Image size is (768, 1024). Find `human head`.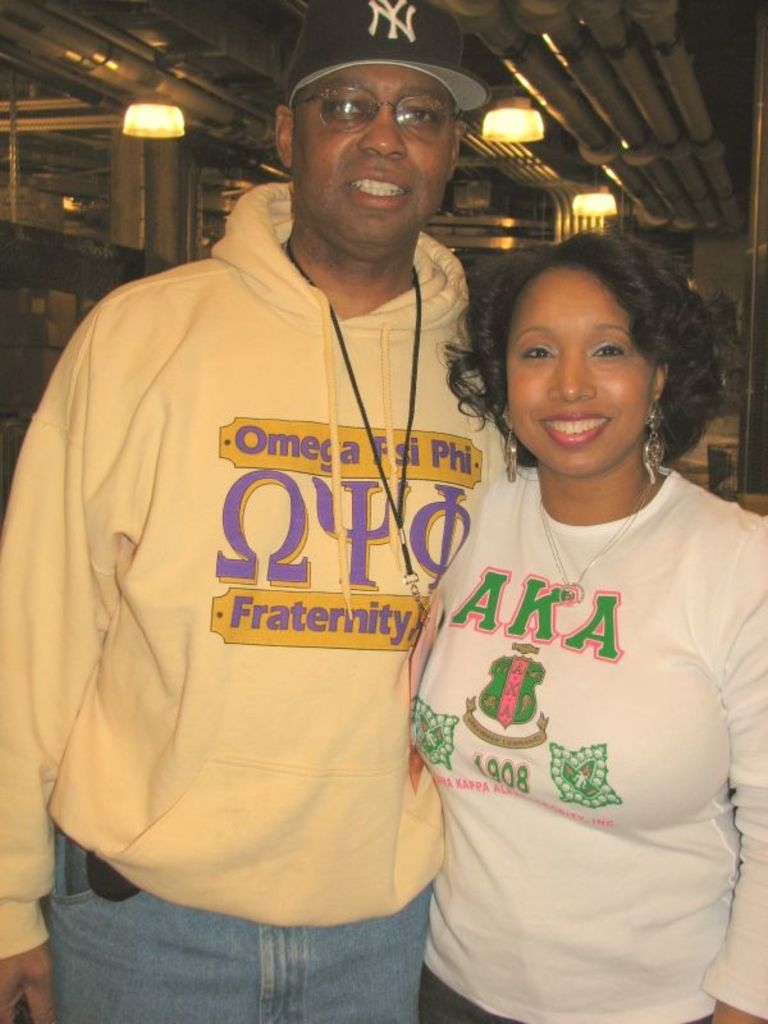
rect(271, 0, 480, 248).
